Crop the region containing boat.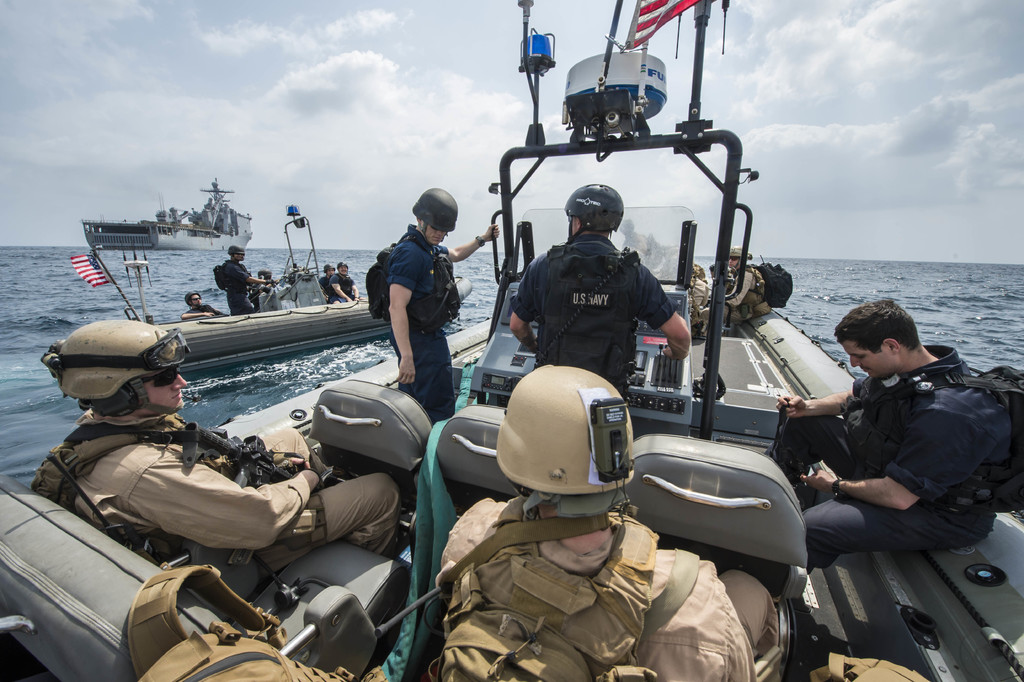
Crop region: locate(75, 175, 257, 265).
